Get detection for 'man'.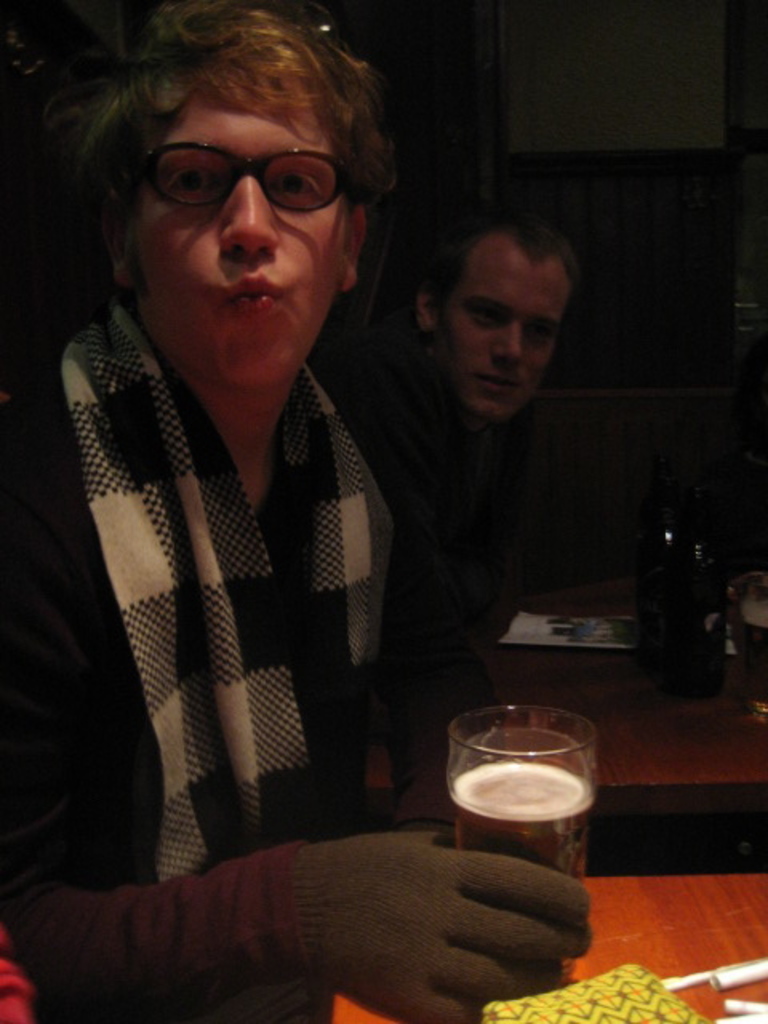
Detection: [x1=0, y1=0, x2=626, y2=1022].
